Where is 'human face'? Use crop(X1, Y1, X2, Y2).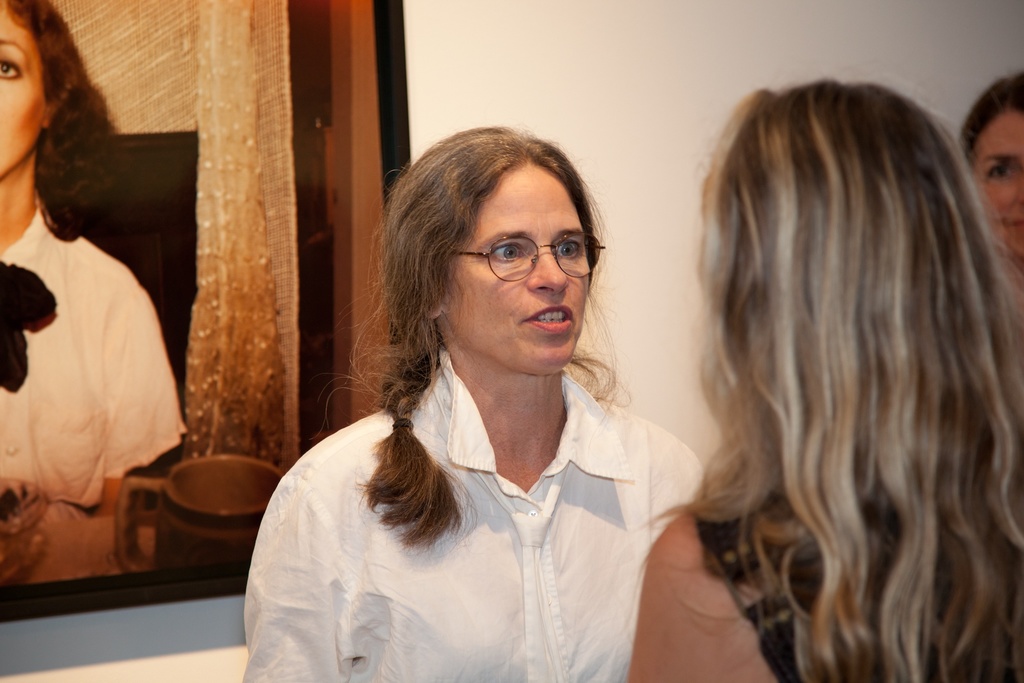
crop(452, 161, 595, 378).
